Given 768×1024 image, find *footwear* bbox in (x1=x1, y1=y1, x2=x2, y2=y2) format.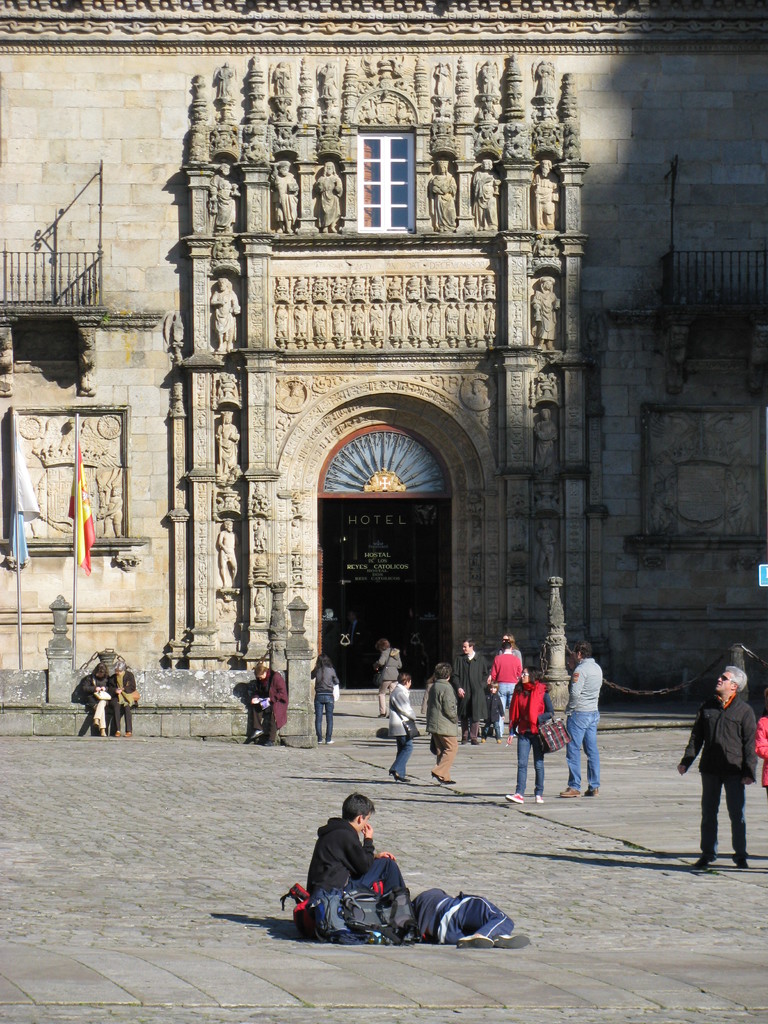
(x1=503, y1=792, x2=525, y2=806).
